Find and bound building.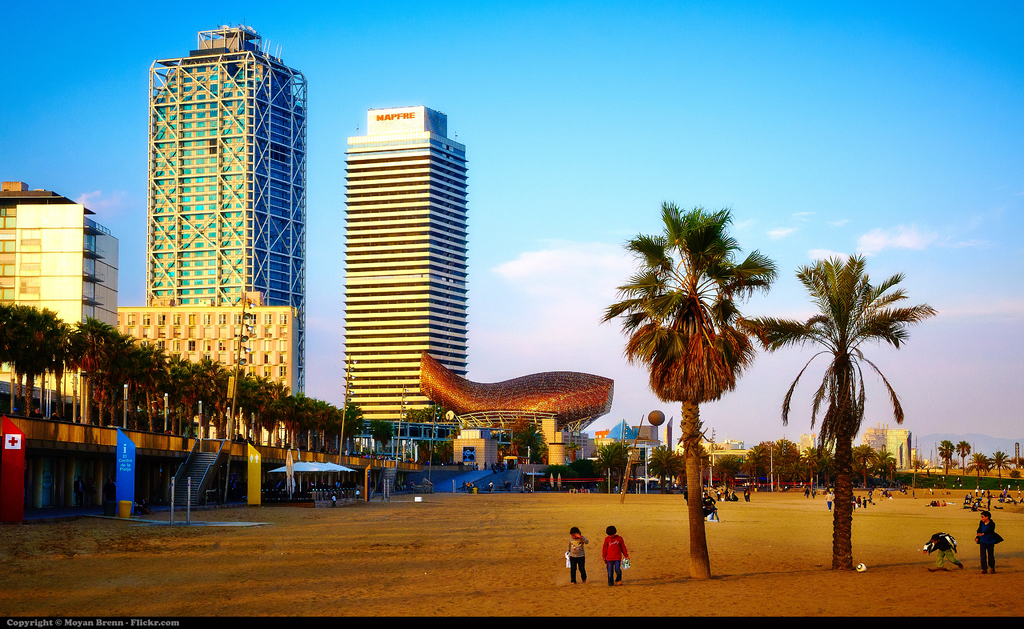
Bound: 0,179,122,422.
